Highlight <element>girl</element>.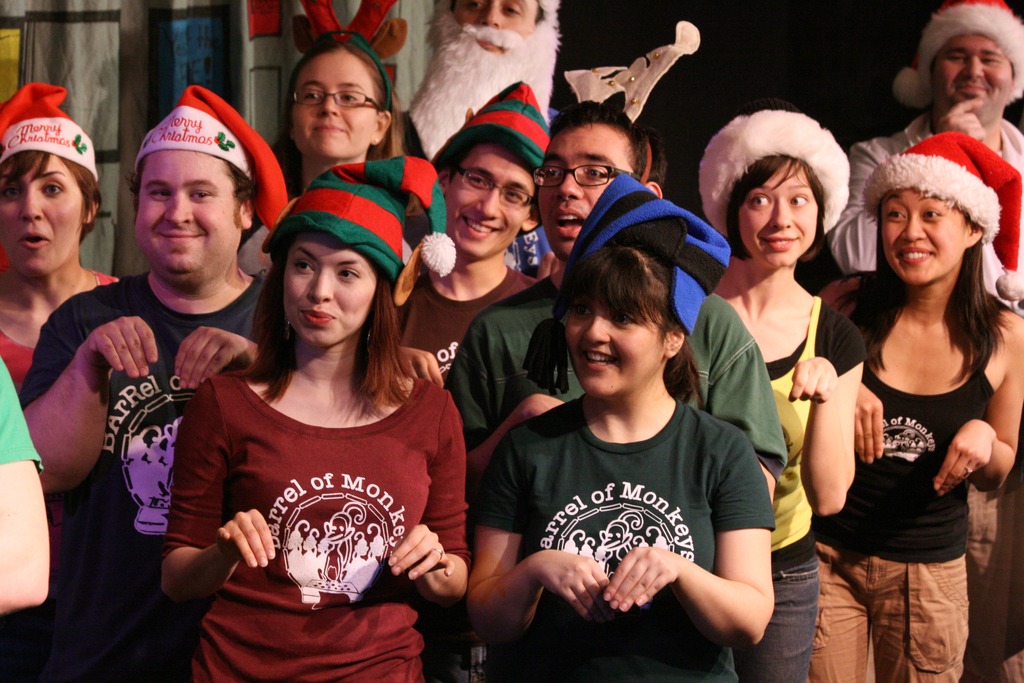
Highlighted region: BBox(696, 103, 858, 682).
